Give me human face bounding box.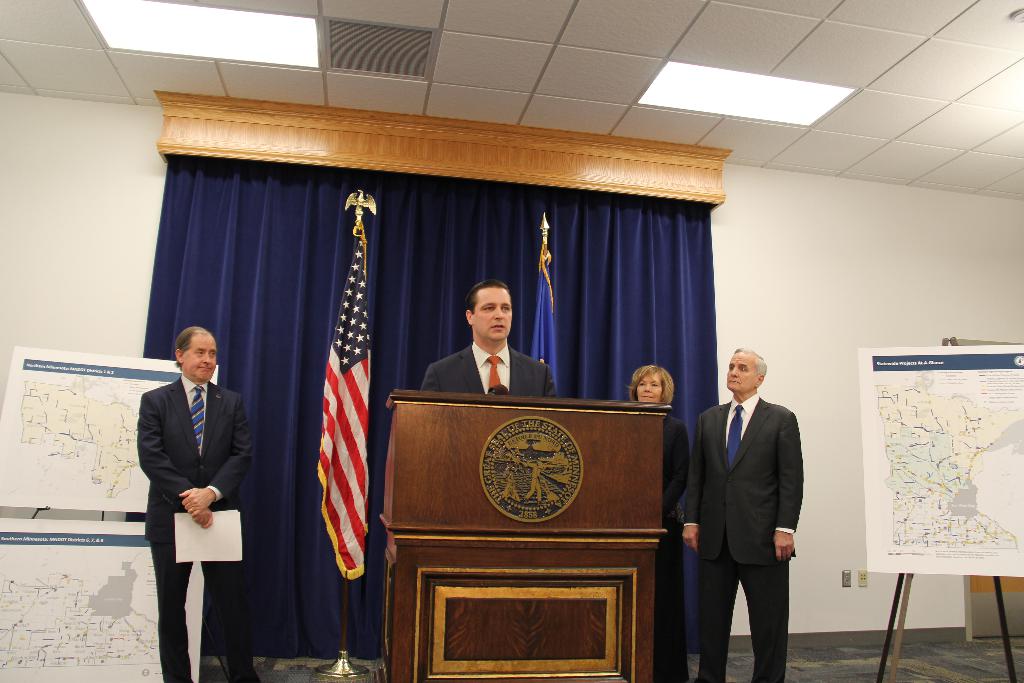
471 287 513 341.
